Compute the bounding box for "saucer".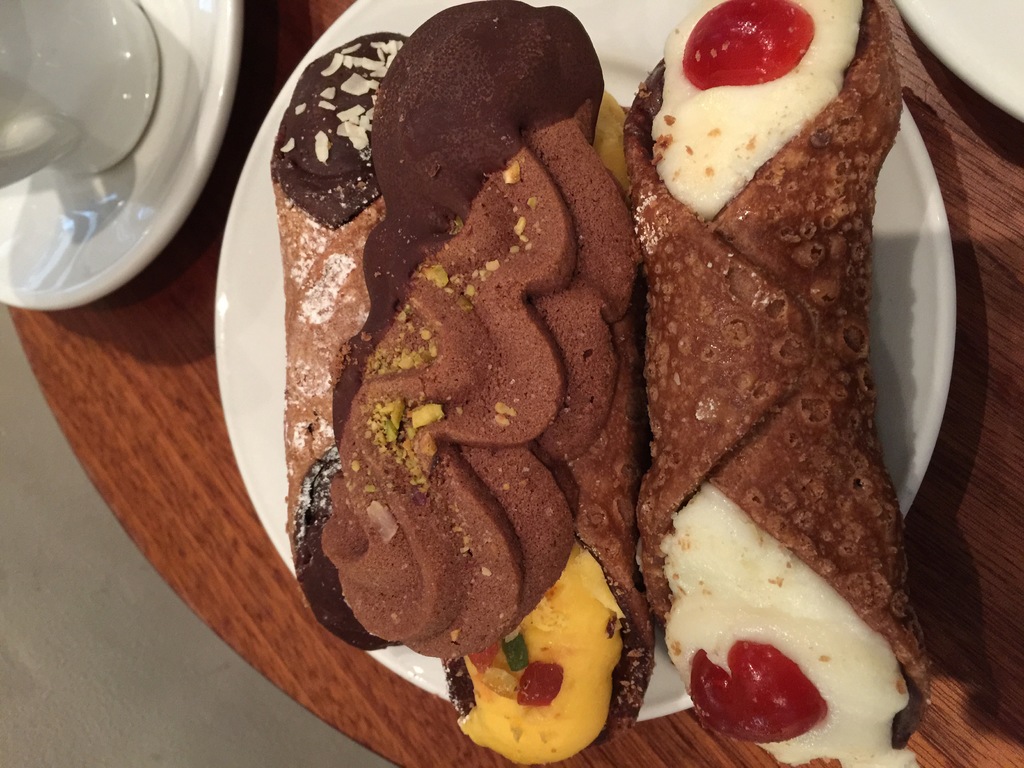
<bbox>0, 0, 244, 311</bbox>.
